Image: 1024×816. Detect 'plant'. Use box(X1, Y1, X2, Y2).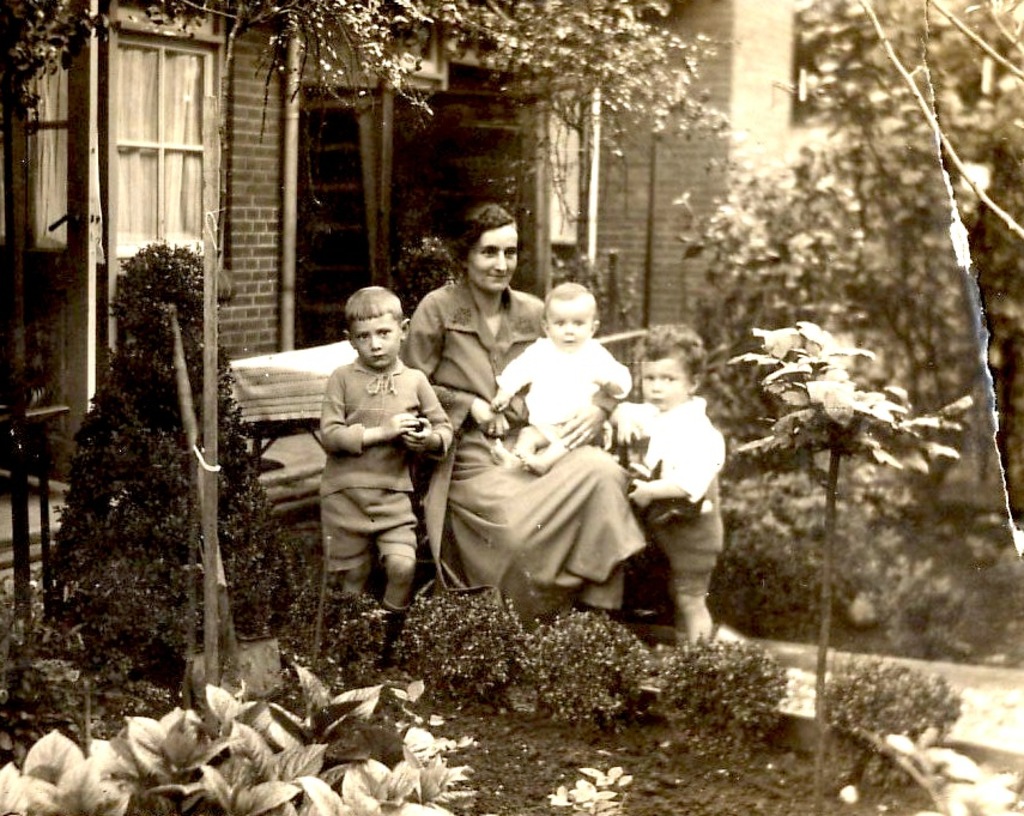
box(729, 318, 974, 699).
